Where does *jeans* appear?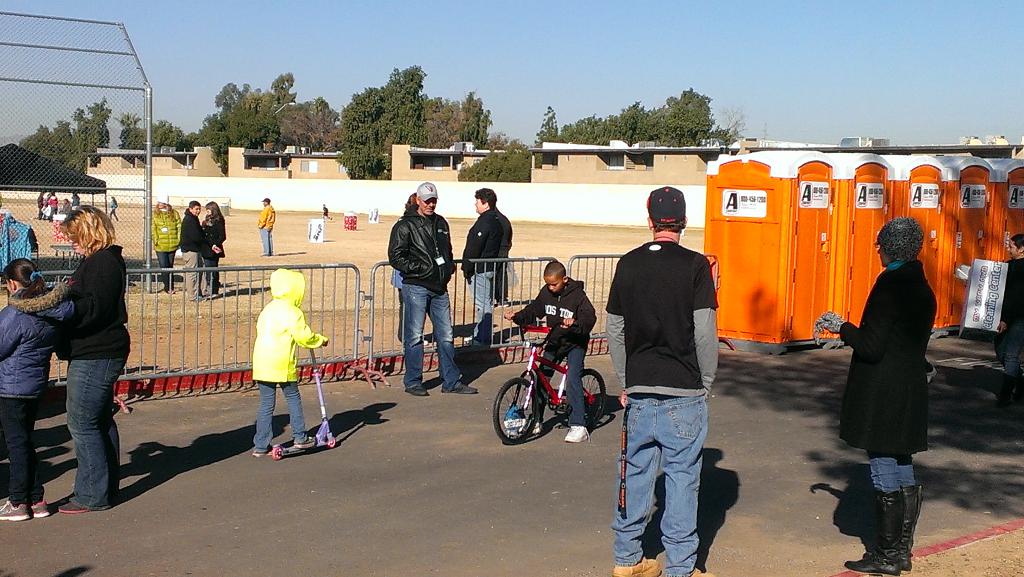
Appears at crop(260, 225, 271, 254).
